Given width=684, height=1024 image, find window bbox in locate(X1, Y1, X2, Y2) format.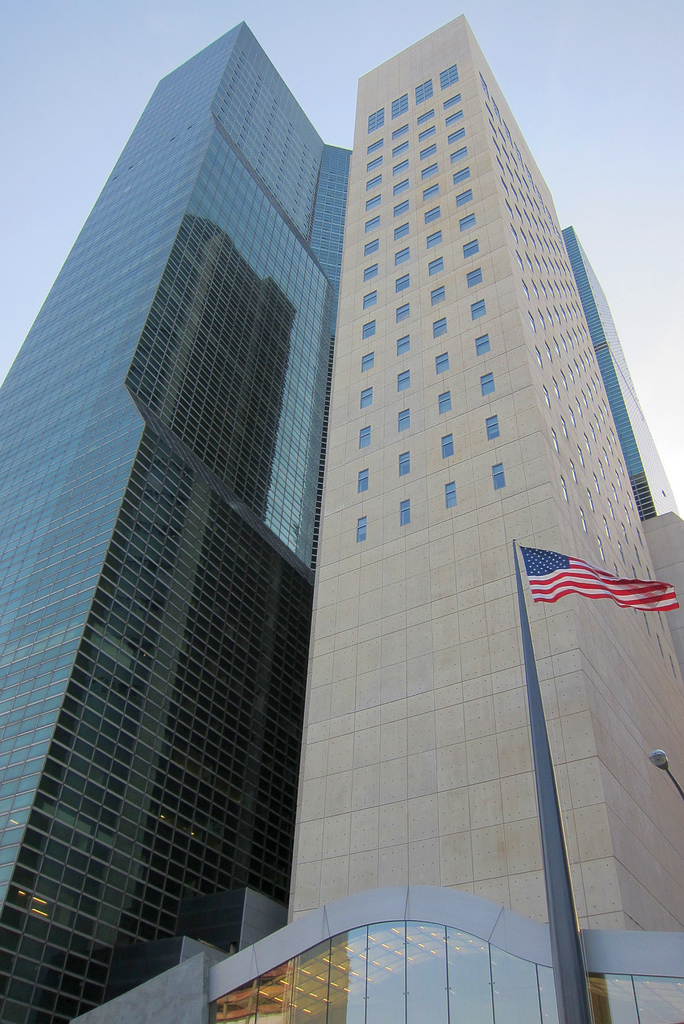
locate(368, 194, 382, 212).
